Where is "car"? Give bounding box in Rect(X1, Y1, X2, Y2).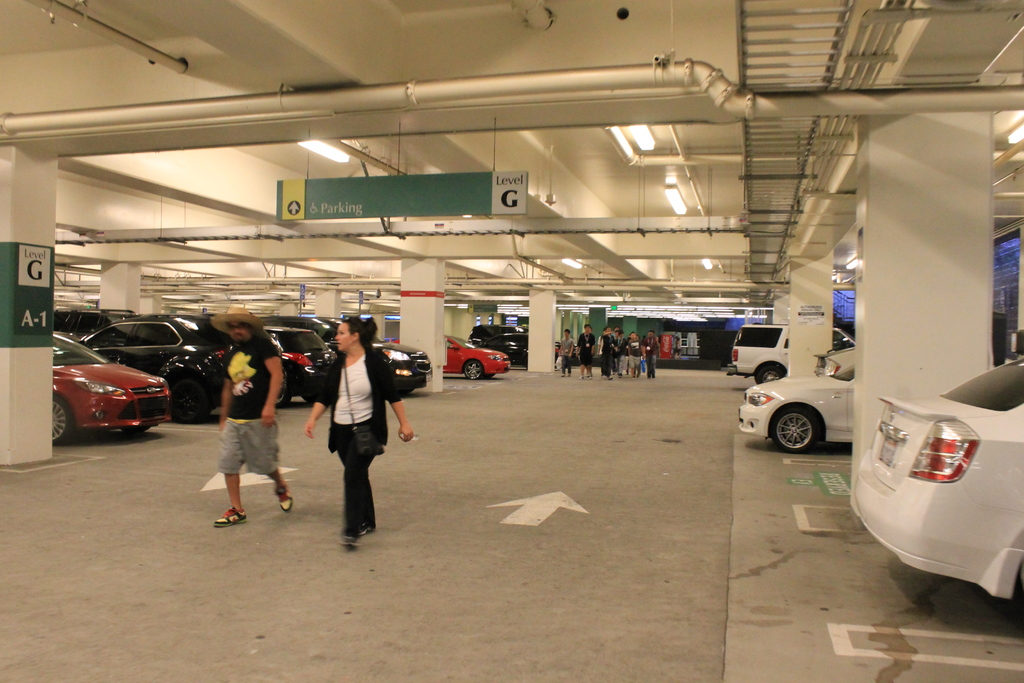
Rect(731, 322, 855, 385).
